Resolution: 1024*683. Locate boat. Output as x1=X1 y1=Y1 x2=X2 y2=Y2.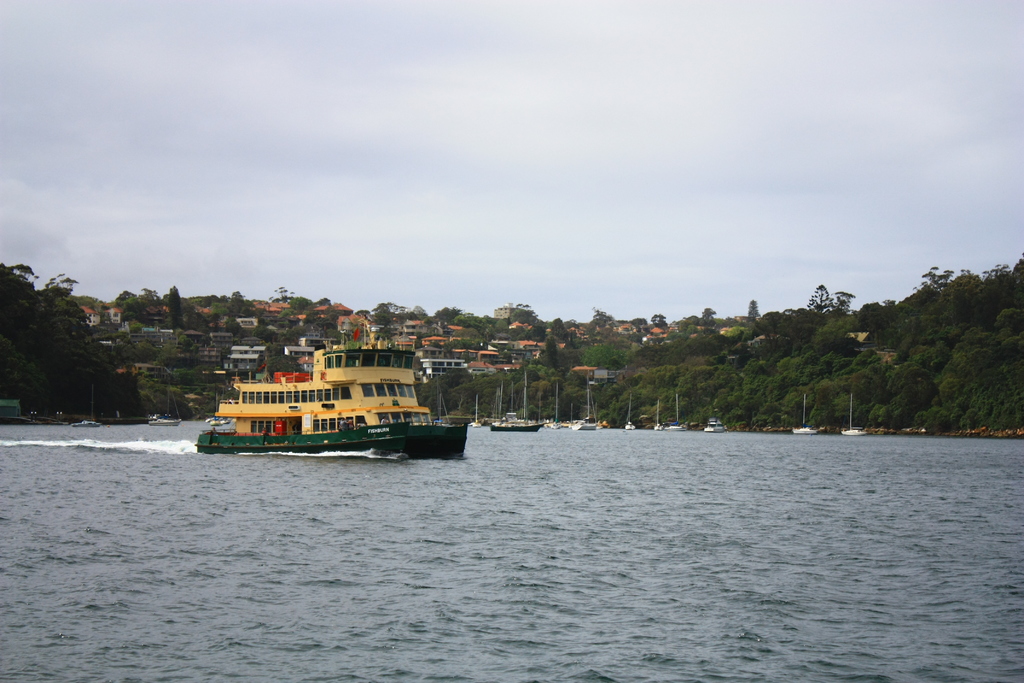
x1=626 y1=397 x2=634 y2=429.
